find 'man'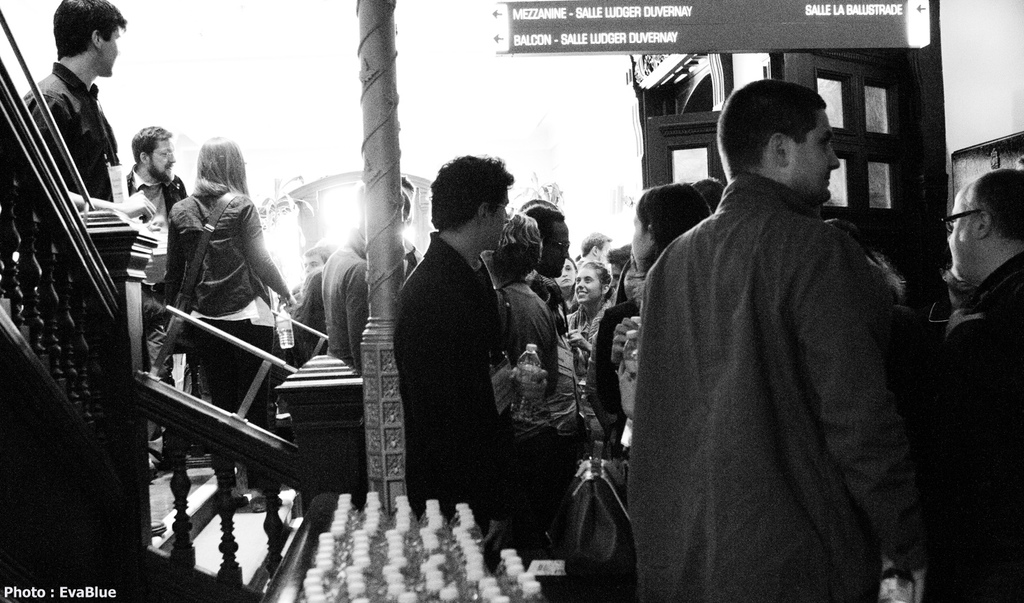
373/154/552/551
